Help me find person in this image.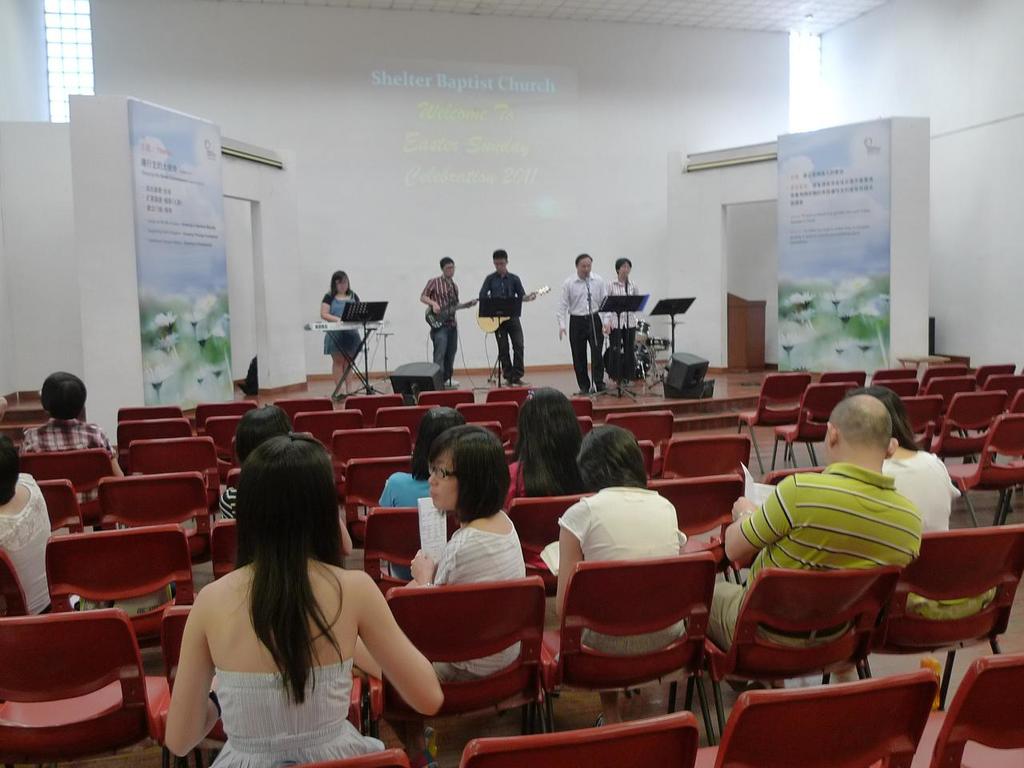
Found it: <box>602,256,642,390</box>.
